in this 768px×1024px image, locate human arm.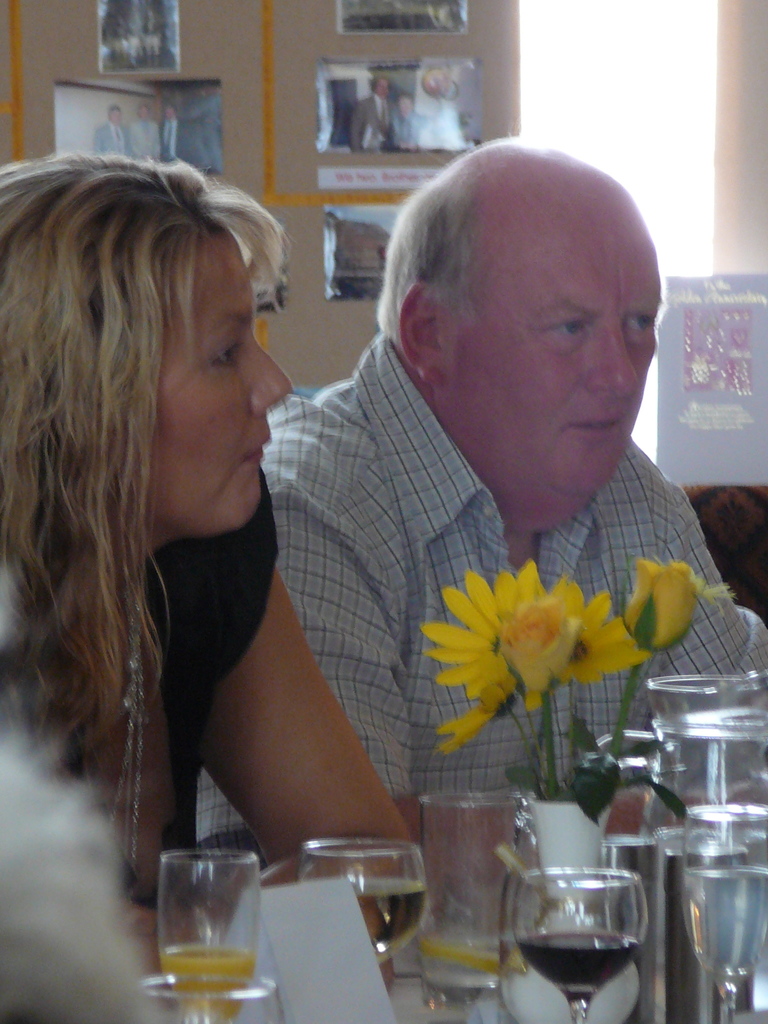
Bounding box: [157,551,421,879].
